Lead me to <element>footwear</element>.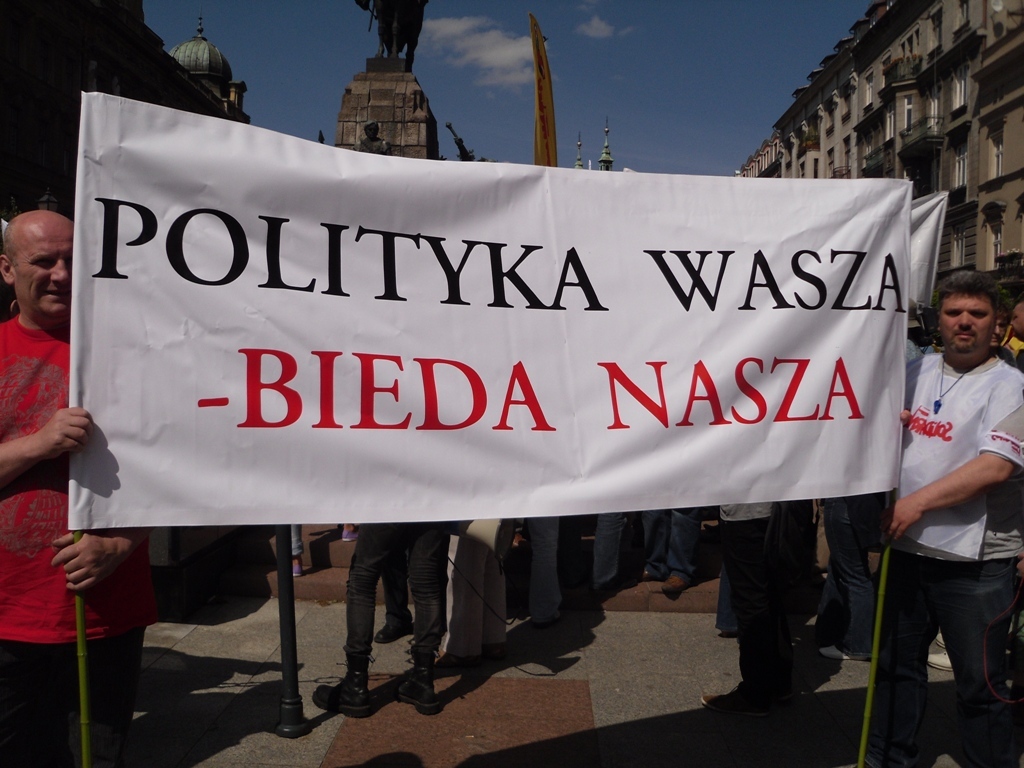
Lead to (694, 688, 768, 723).
